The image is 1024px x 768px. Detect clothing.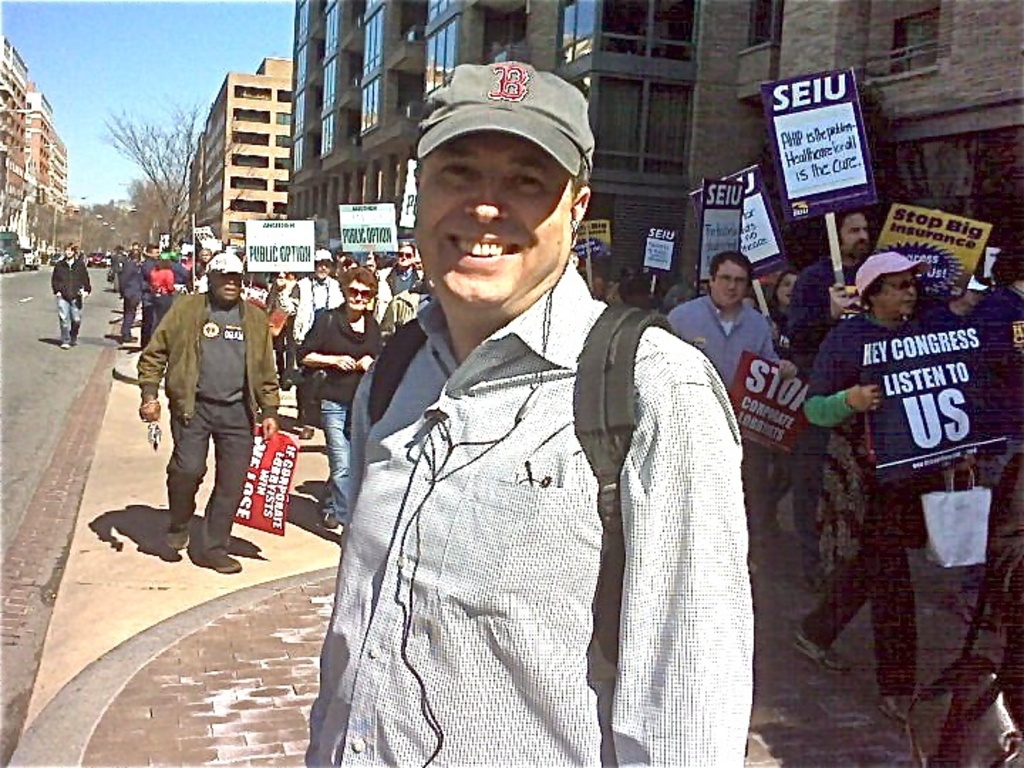
Detection: 976:279:1023:464.
